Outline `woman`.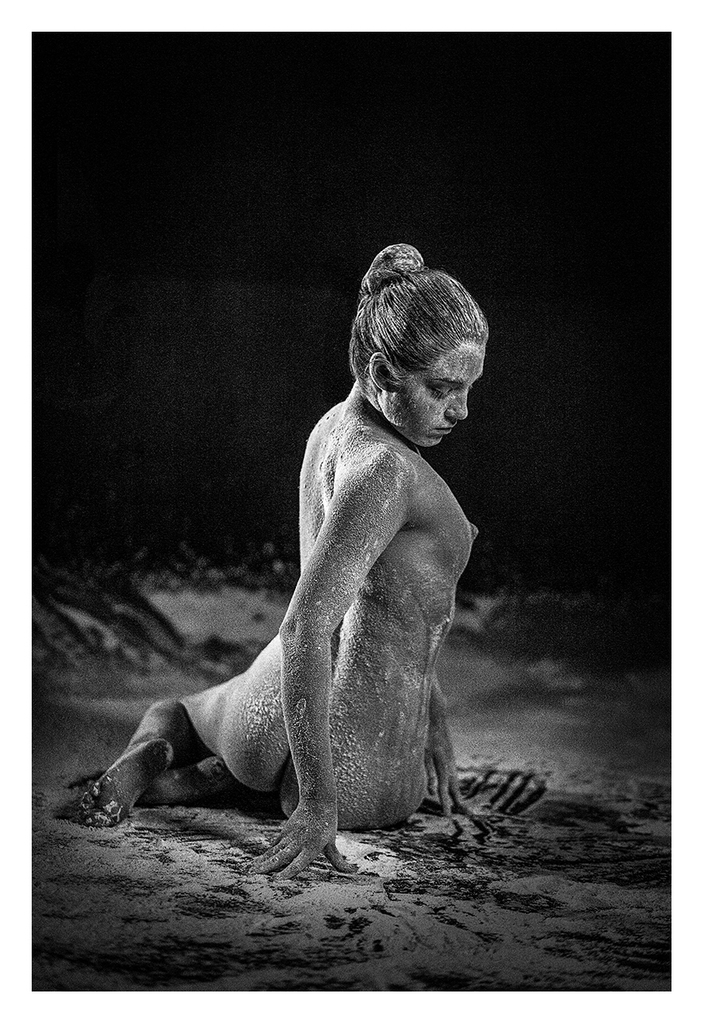
Outline: <region>84, 205, 530, 874</region>.
